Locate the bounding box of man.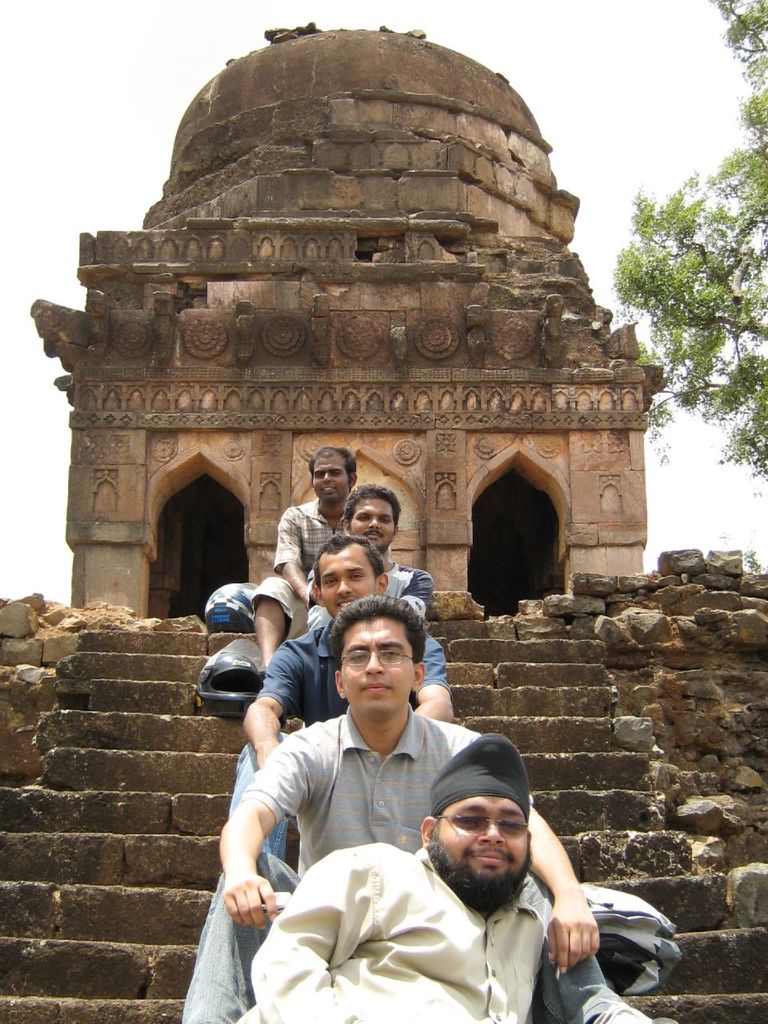
Bounding box: x1=177, y1=582, x2=681, y2=1023.
